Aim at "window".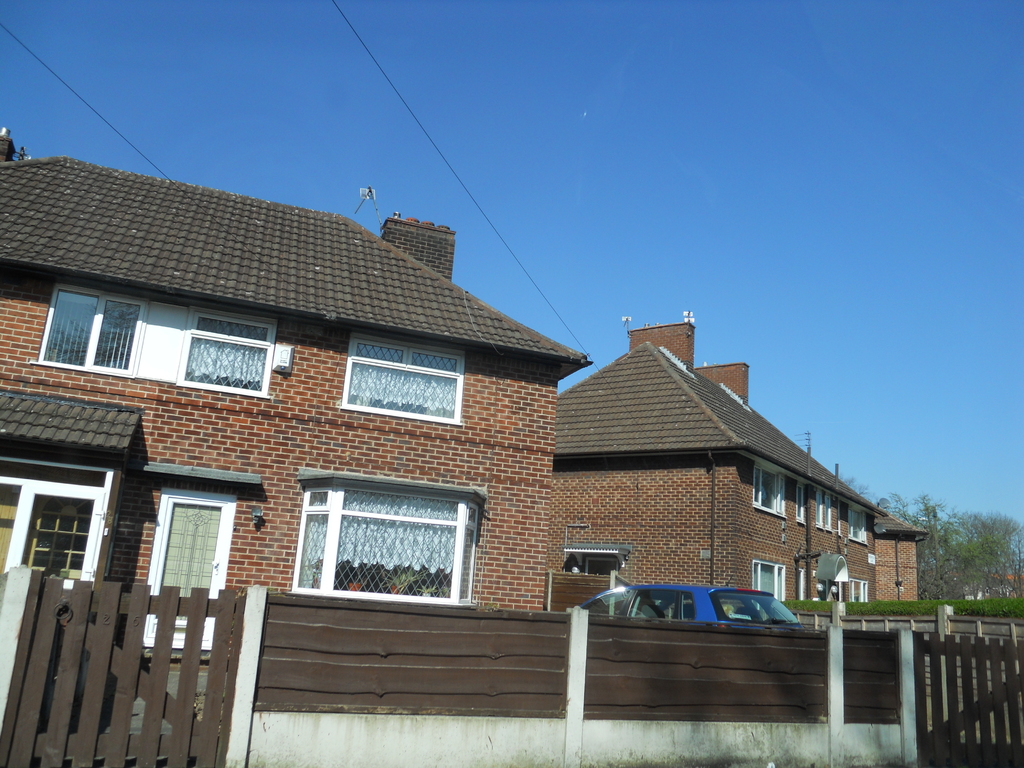
Aimed at x1=799, y1=481, x2=810, y2=527.
